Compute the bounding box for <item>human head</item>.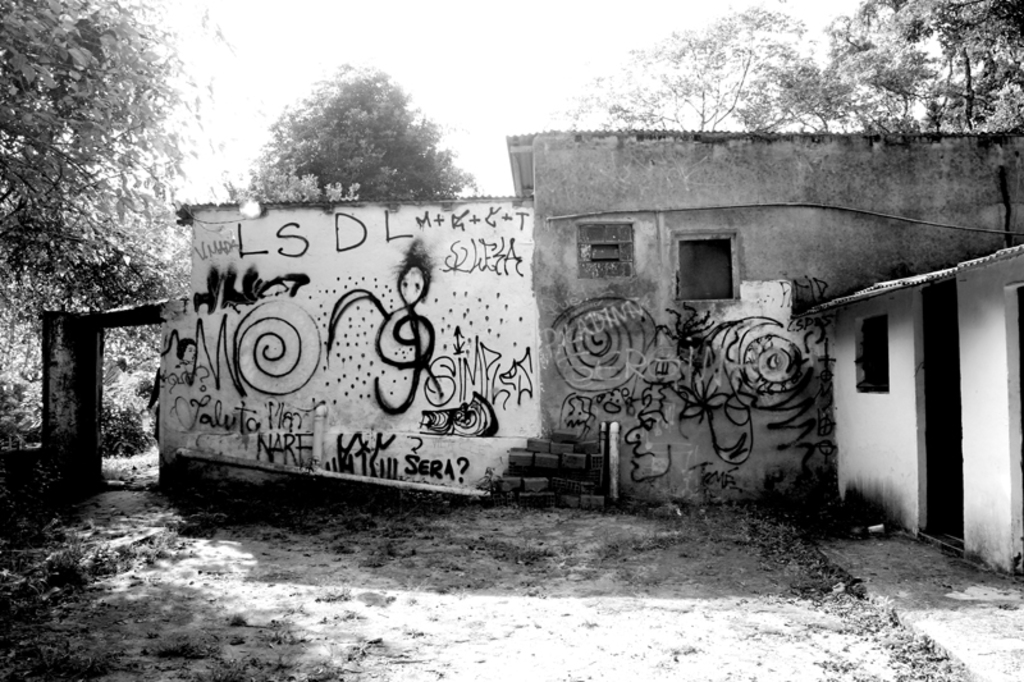
x1=394 y1=239 x2=424 y2=312.
